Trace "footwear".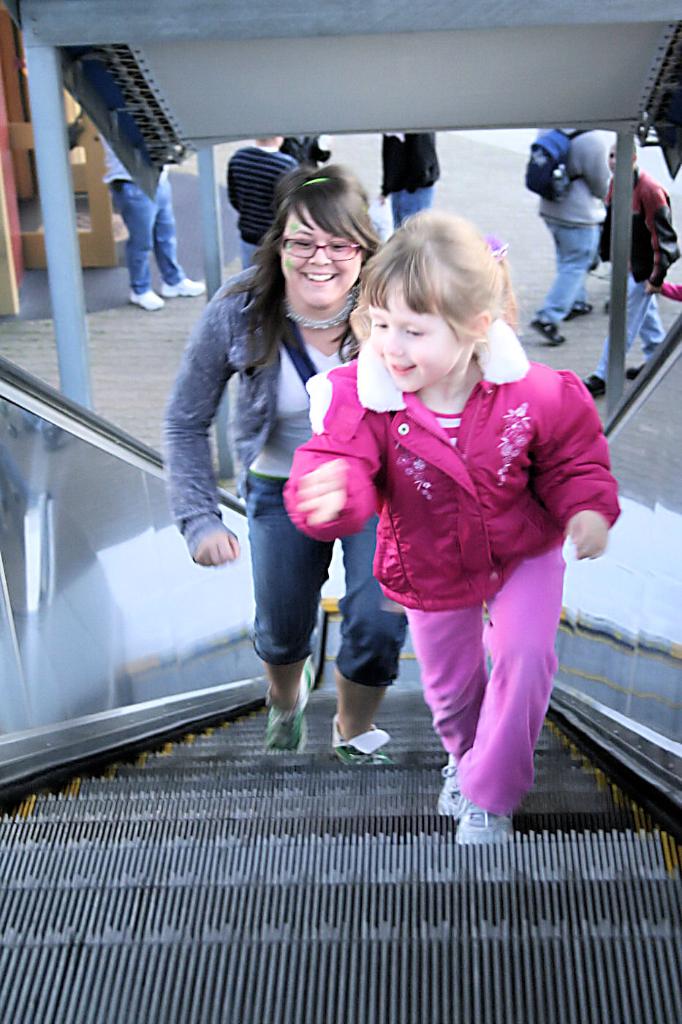
Traced to <region>560, 298, 596, 316</region>.
